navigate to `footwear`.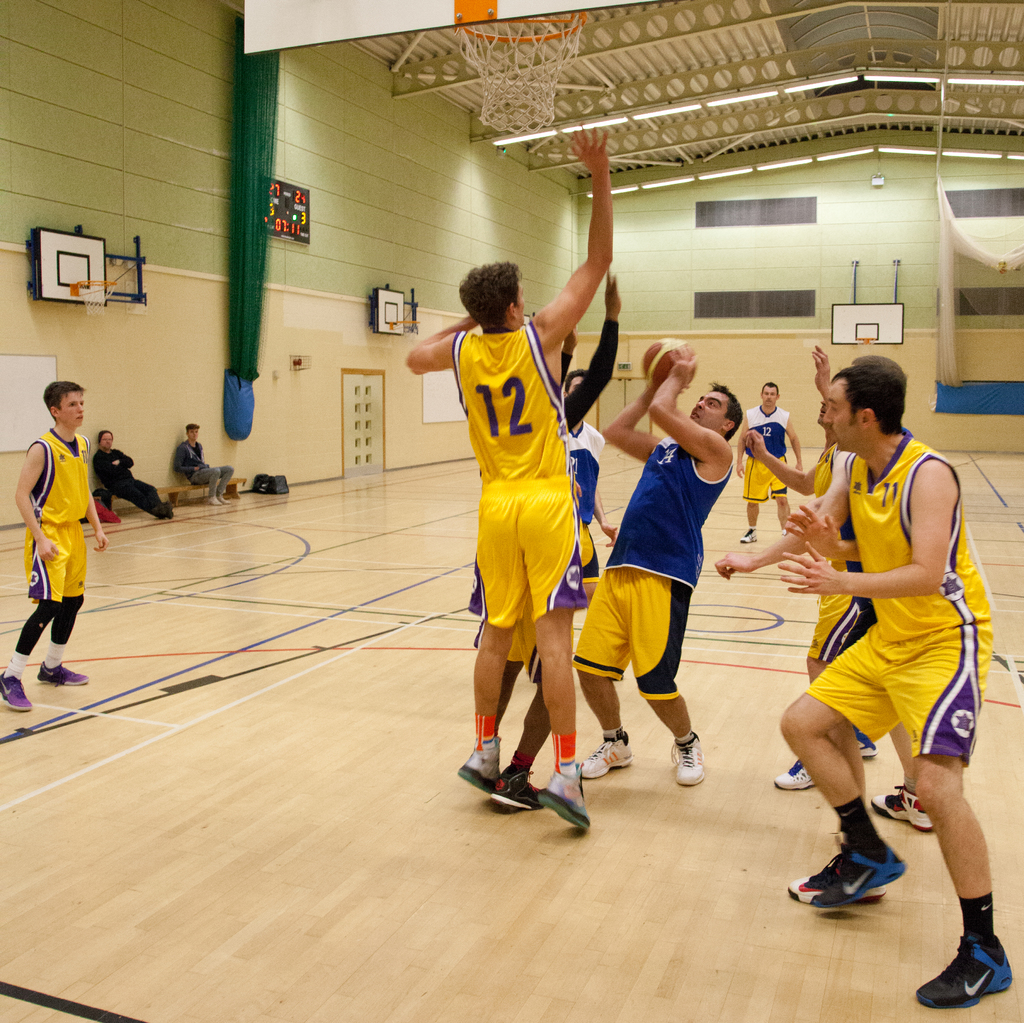
Navigation target: x1=215 y1=496 x2=230 y2=505.
